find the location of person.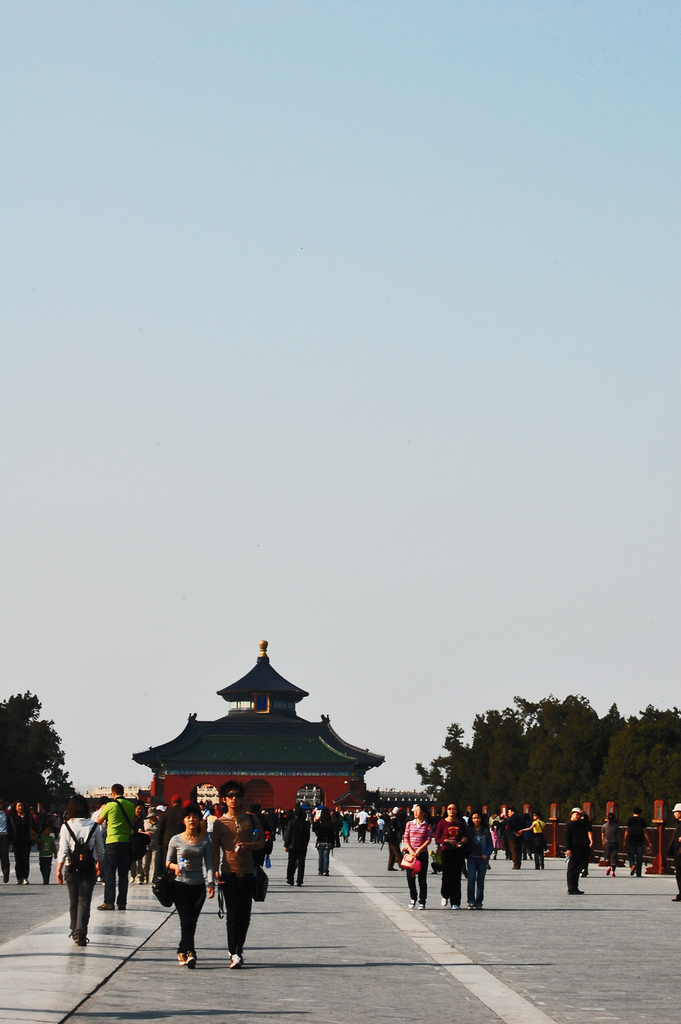
Location: [283,806,311,886].
